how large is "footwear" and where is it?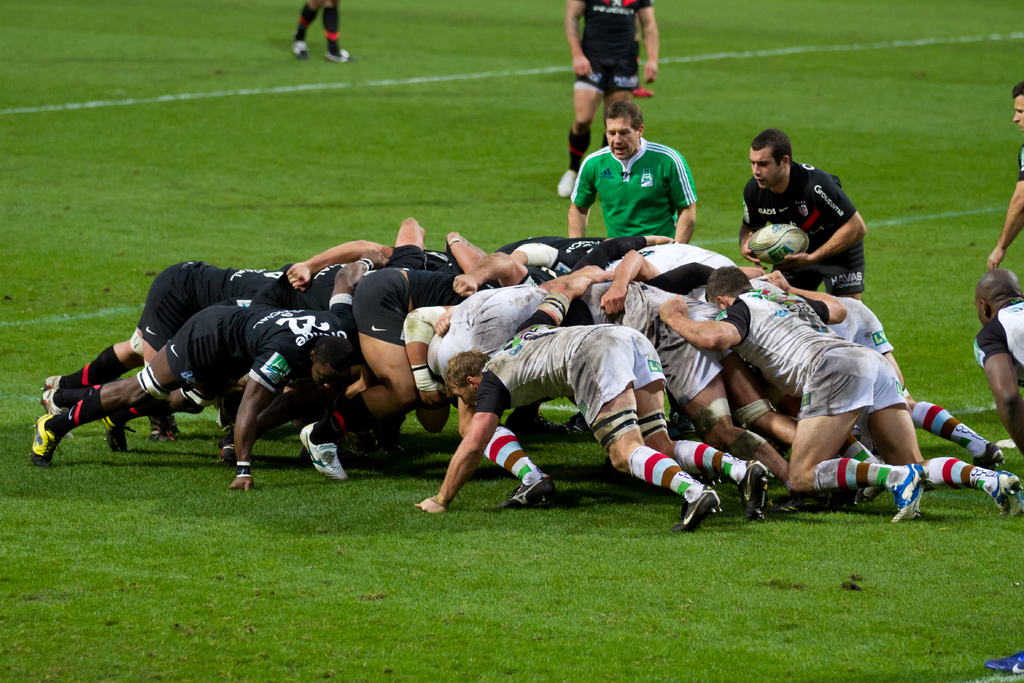
Bounding box: region(328, 47, 358, 70).
